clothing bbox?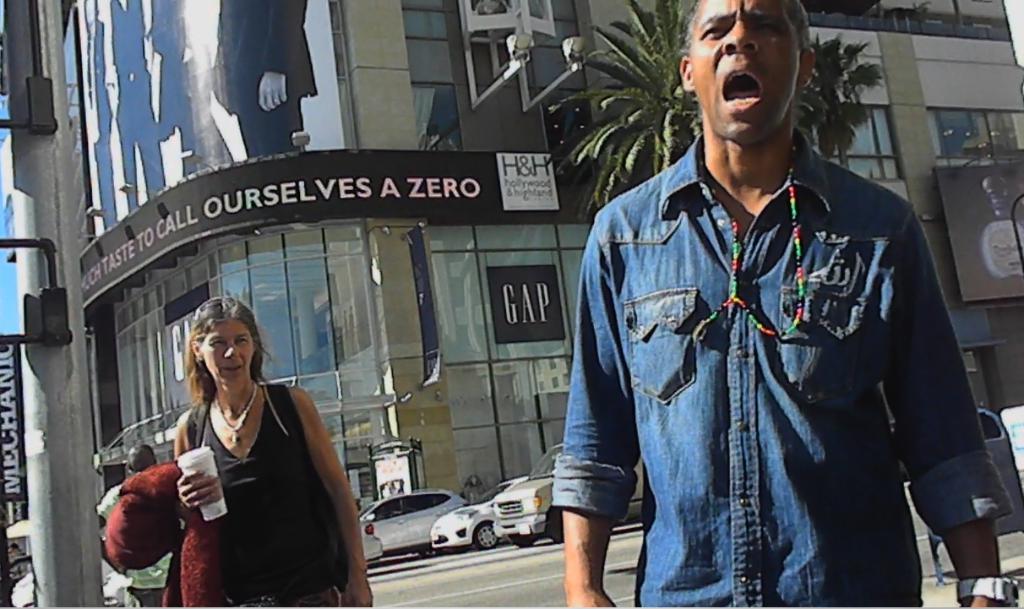
[155,0,235,171]
